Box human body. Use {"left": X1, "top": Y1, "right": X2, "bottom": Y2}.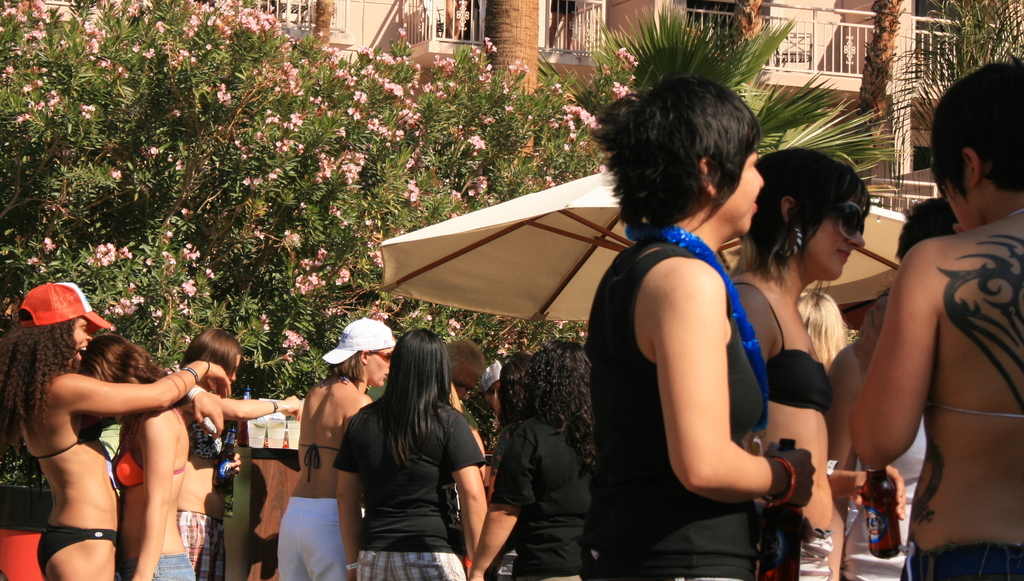
{"left": 723, "top": 142, "right": 866, "bottom": 580}.
